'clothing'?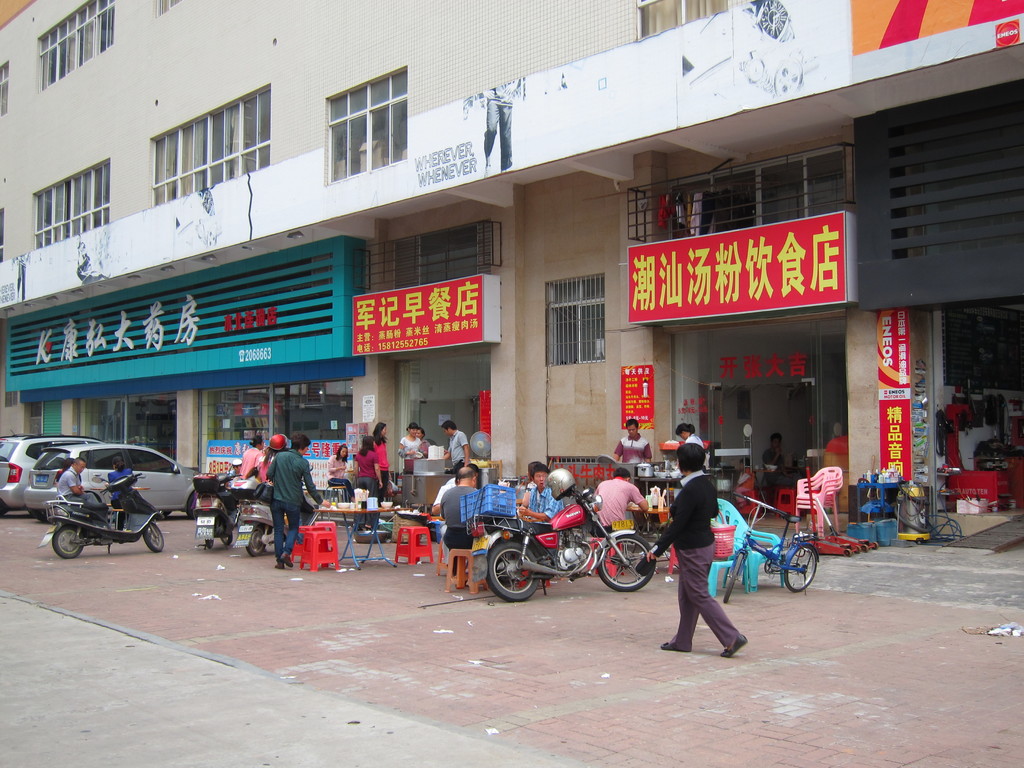
(left=396, top=435, right=425, bottom=479)
